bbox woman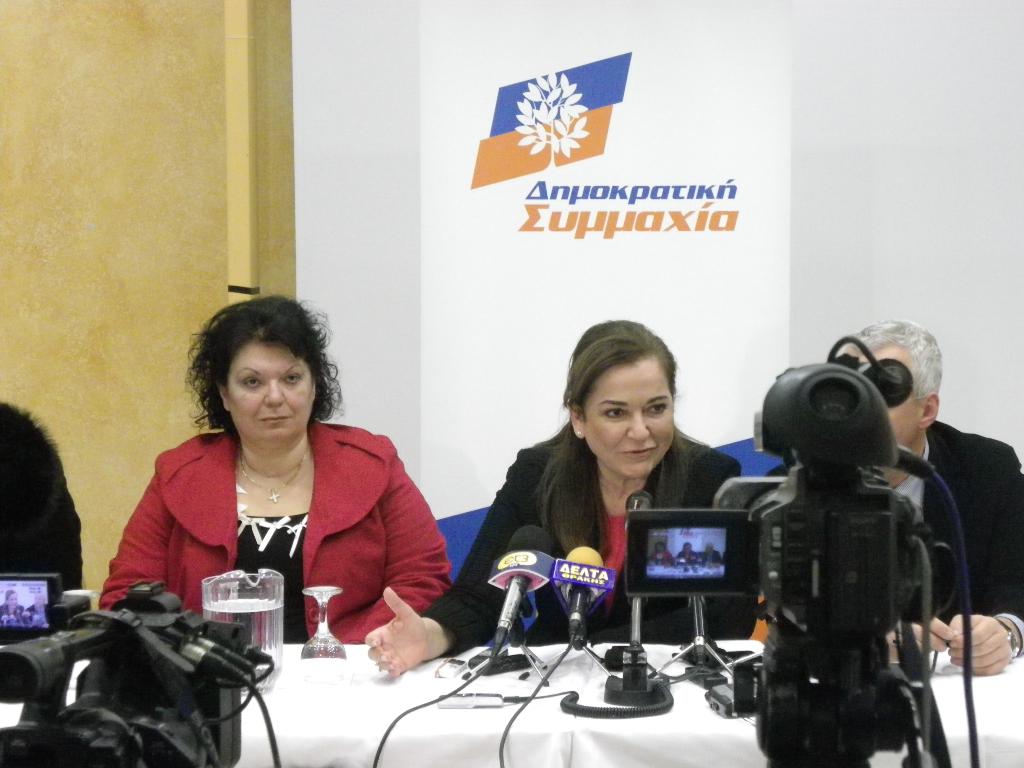
rect(364, 322, 761, 680)
